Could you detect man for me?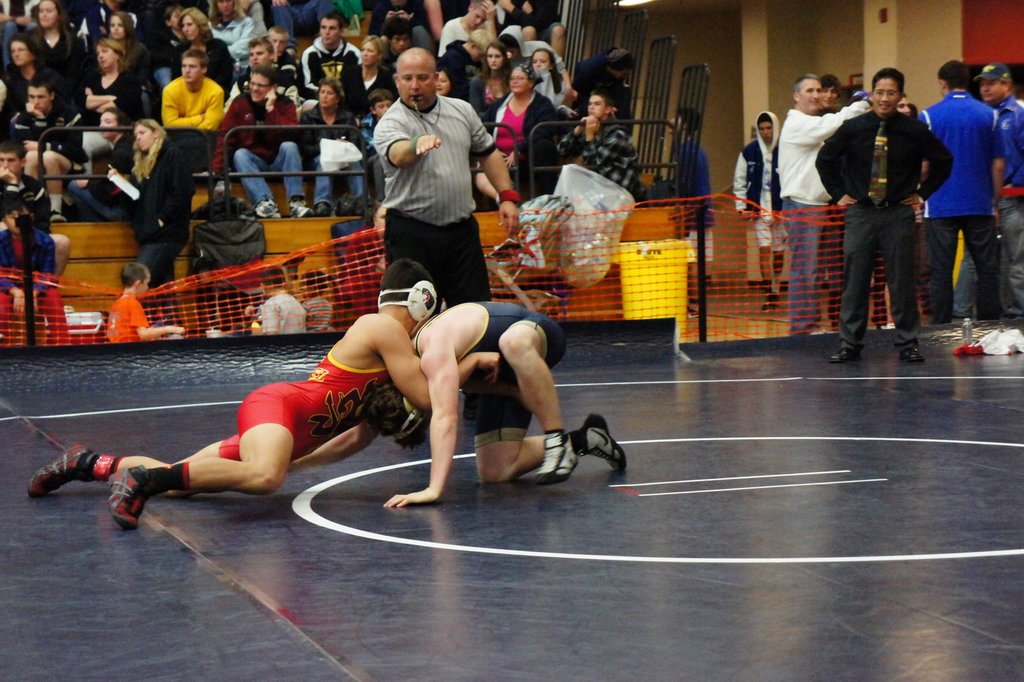
Detection result: 662 110 714 314.
